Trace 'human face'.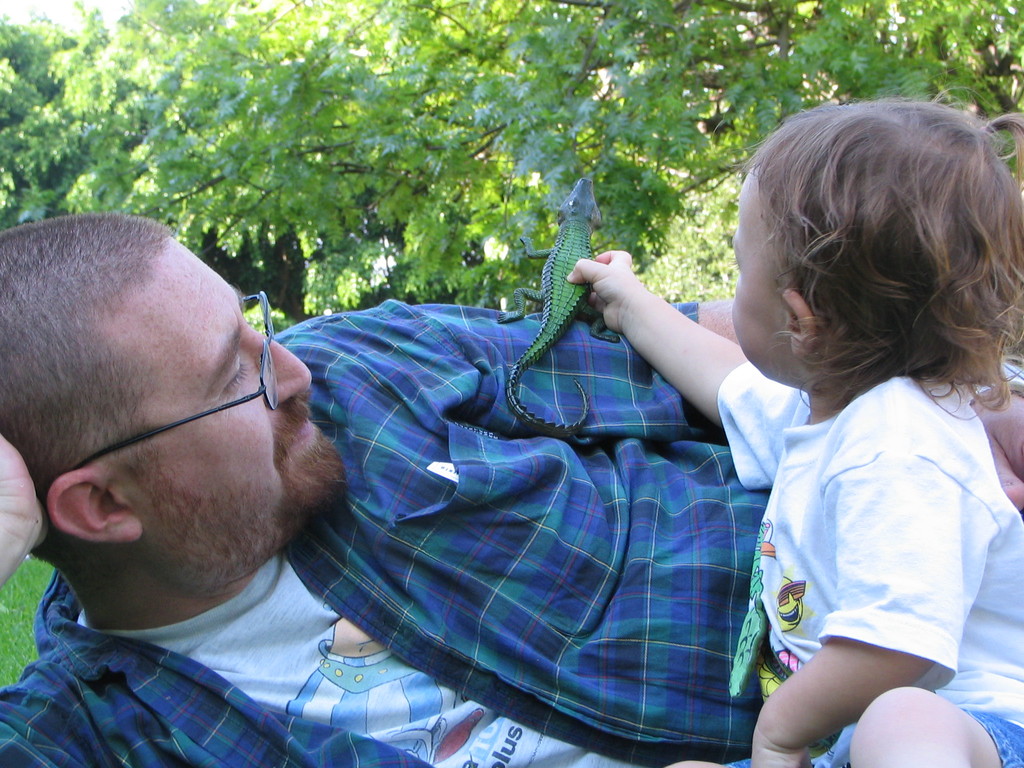
Traced to left=730, top=175, right=789, bottom=380.
